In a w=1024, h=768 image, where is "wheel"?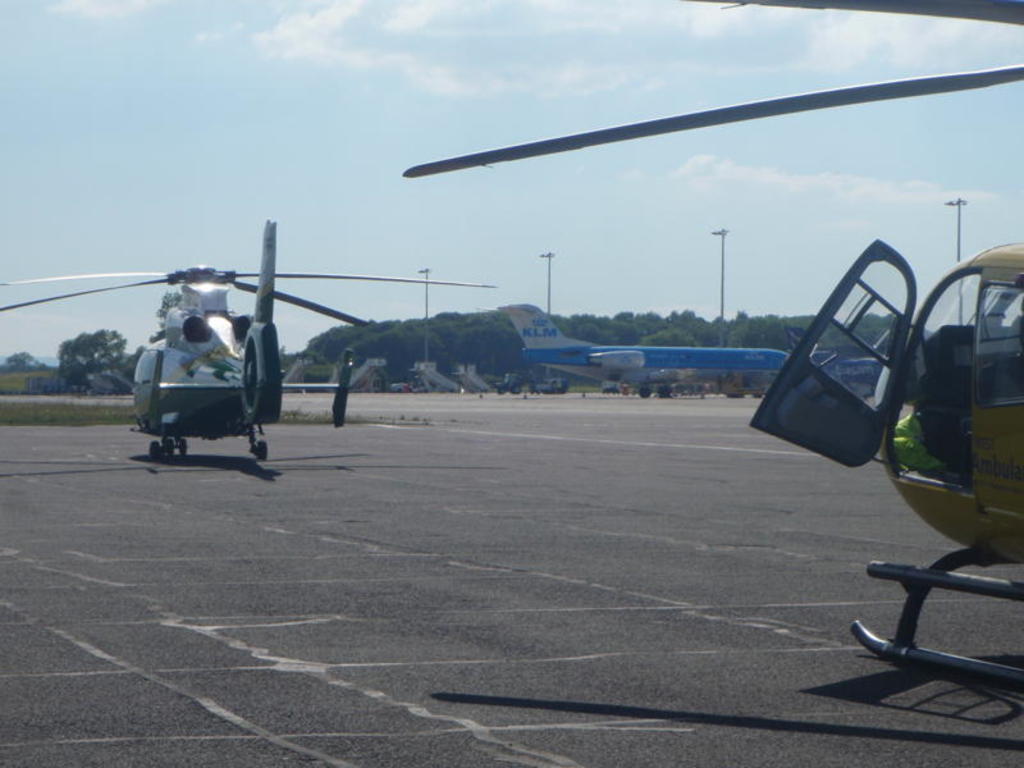
region(255, 439, 269, 461).
